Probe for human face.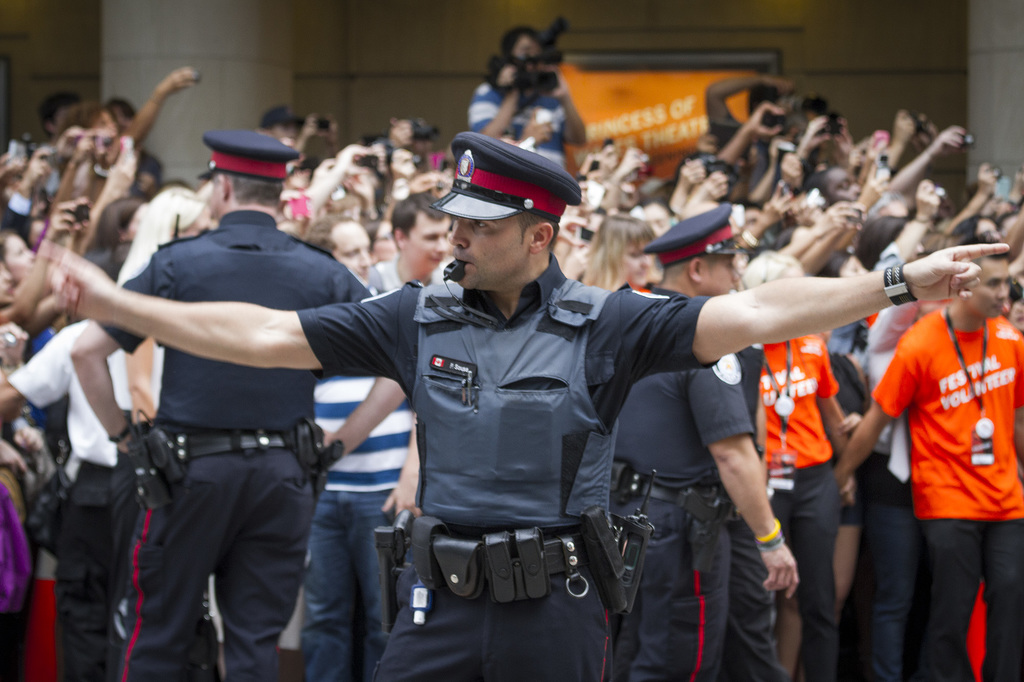
Probe result: (405, 208, 452, 269).
